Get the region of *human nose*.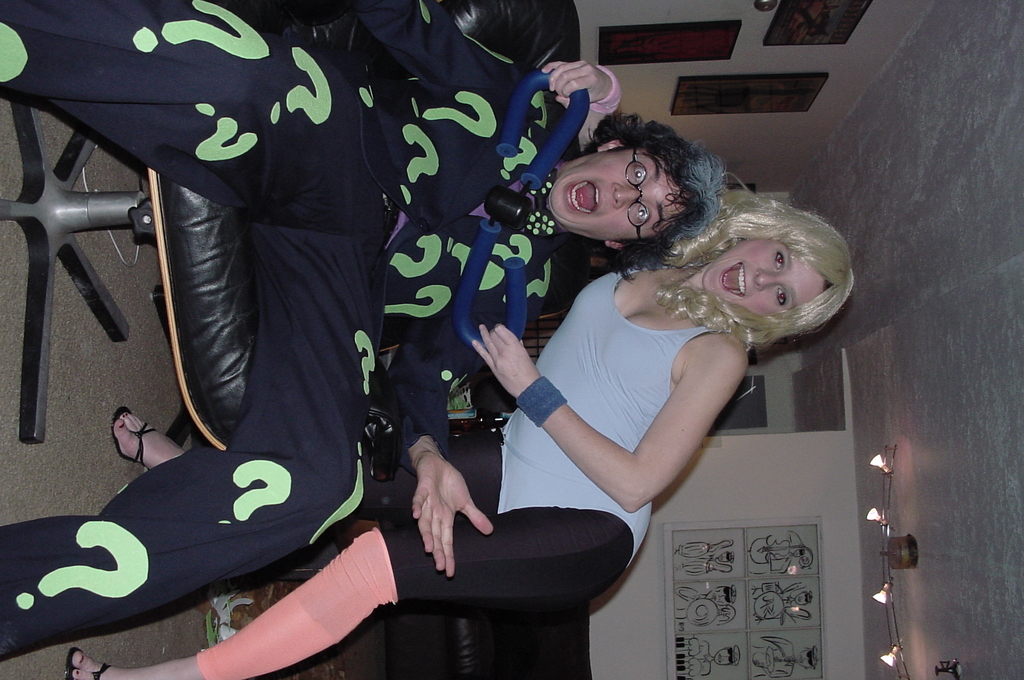
[755, 269, 772, 287].
